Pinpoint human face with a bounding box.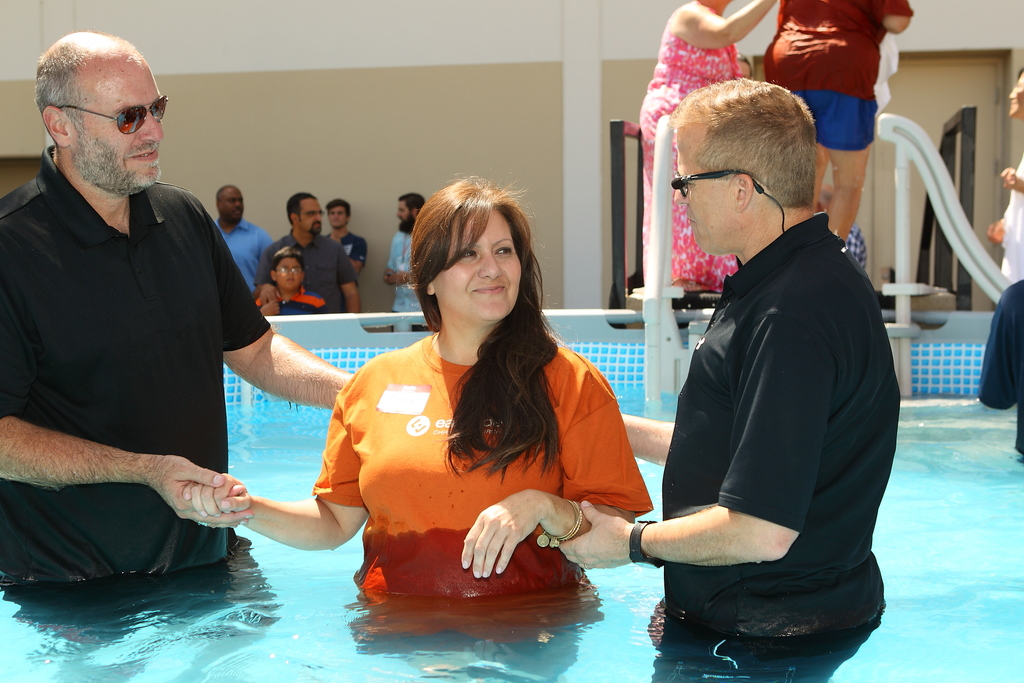
rect(221, 189, 243, 223).
